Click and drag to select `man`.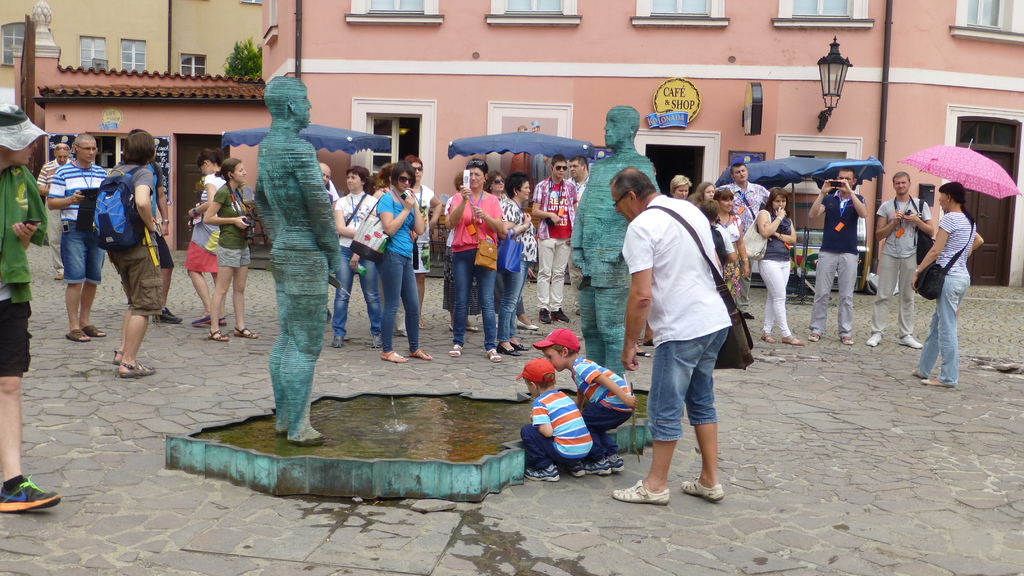
Selection: 33, 131, 77, 284.
